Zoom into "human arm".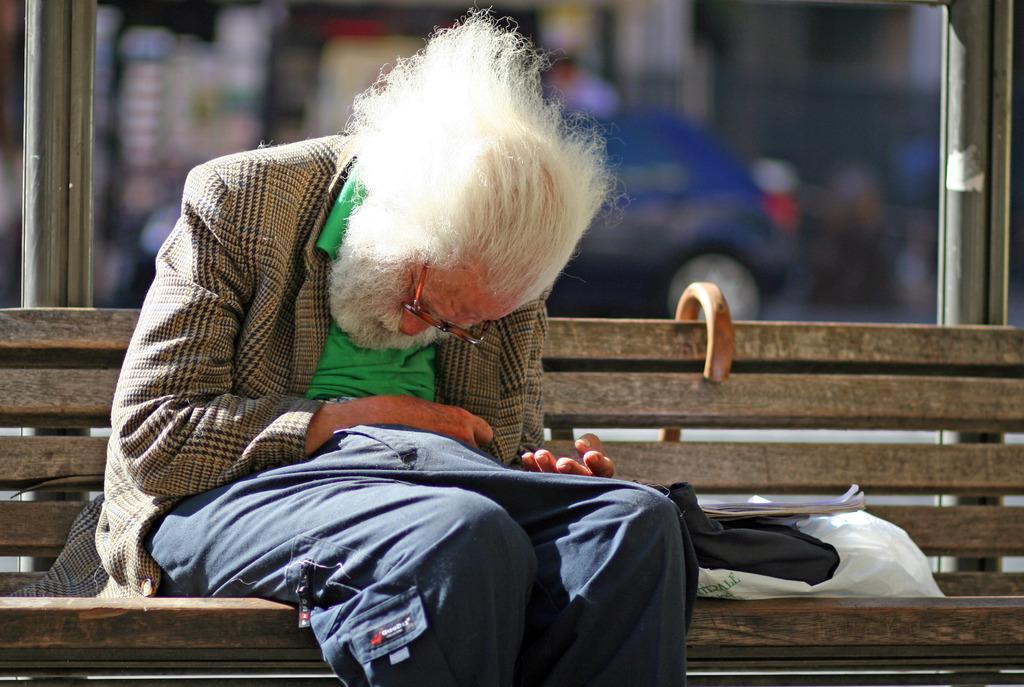
Zoom target: region(106, 162, 486, 503).
